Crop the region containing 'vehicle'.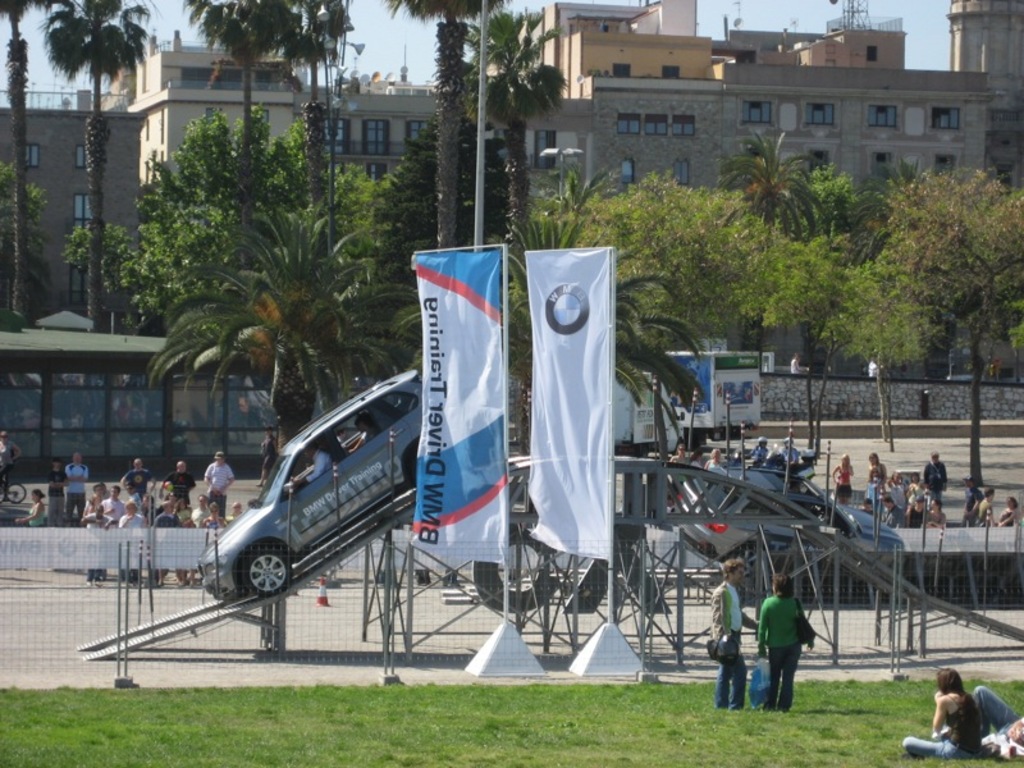
Crop region: [left=645, top=348, right=760, bottom=430].
